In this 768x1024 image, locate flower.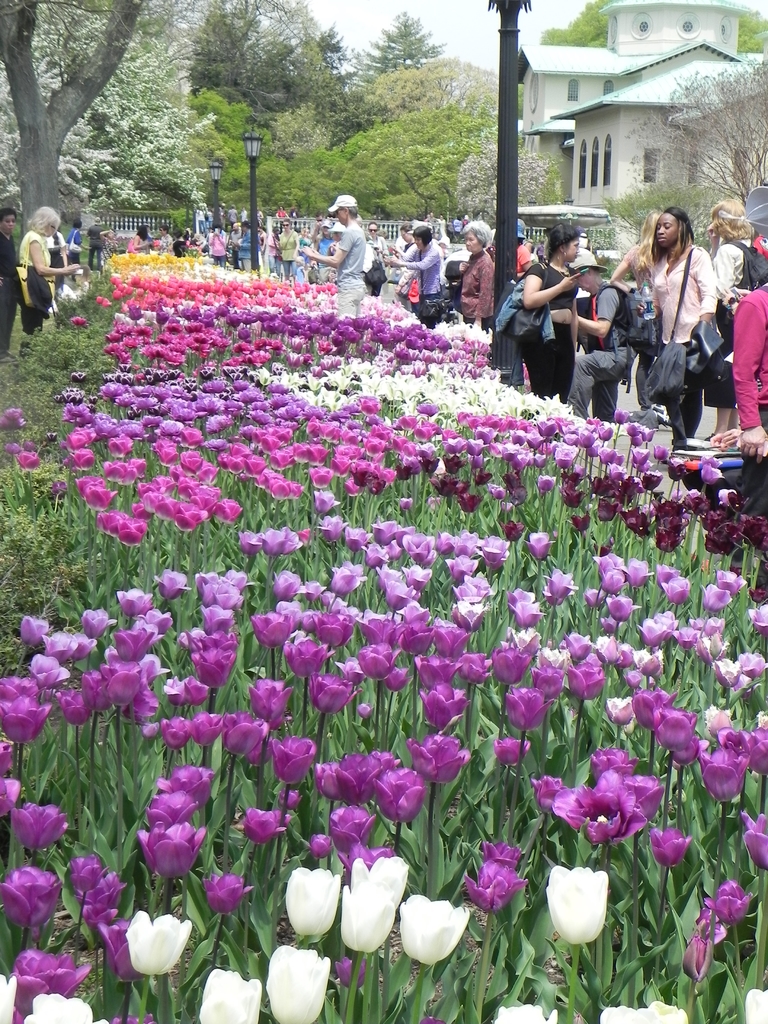
Bounding box: Rect(236, 806, 288, 841).
